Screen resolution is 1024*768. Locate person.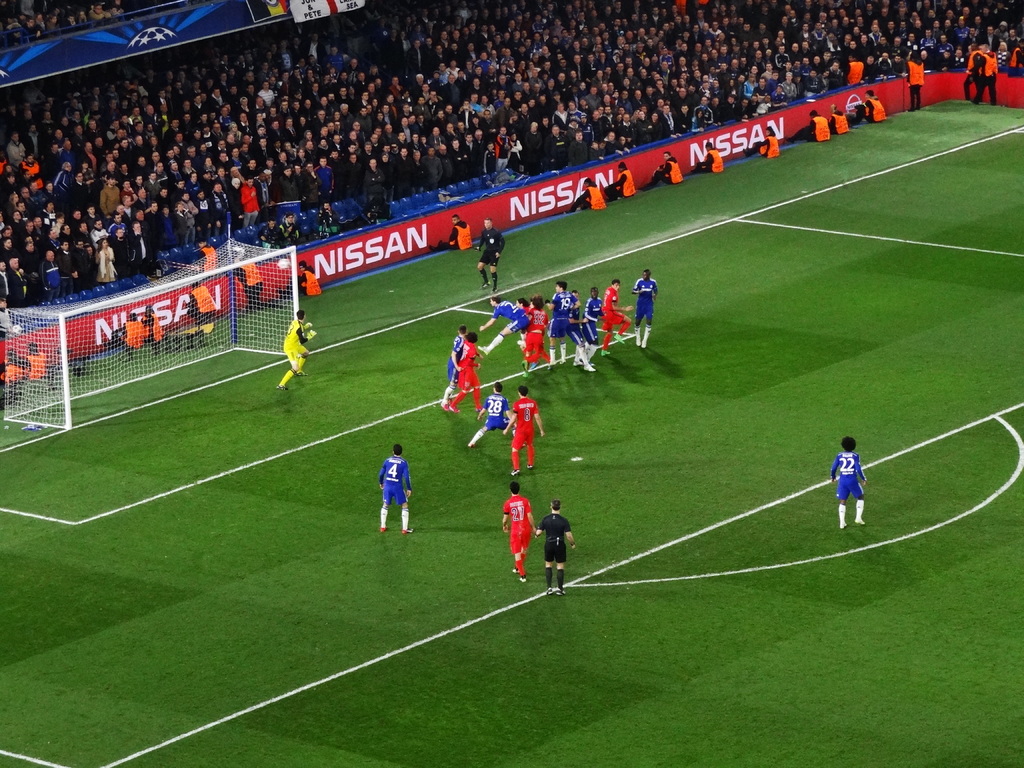
(685,142,723,174).
